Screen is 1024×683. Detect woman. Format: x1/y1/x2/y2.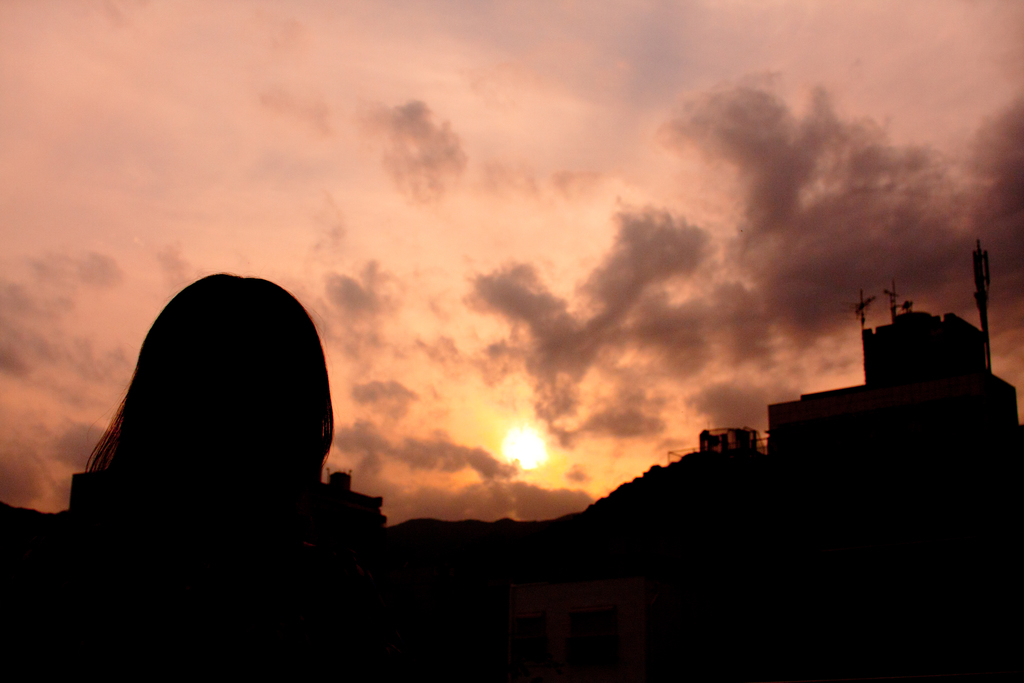
0/268/415/682.
